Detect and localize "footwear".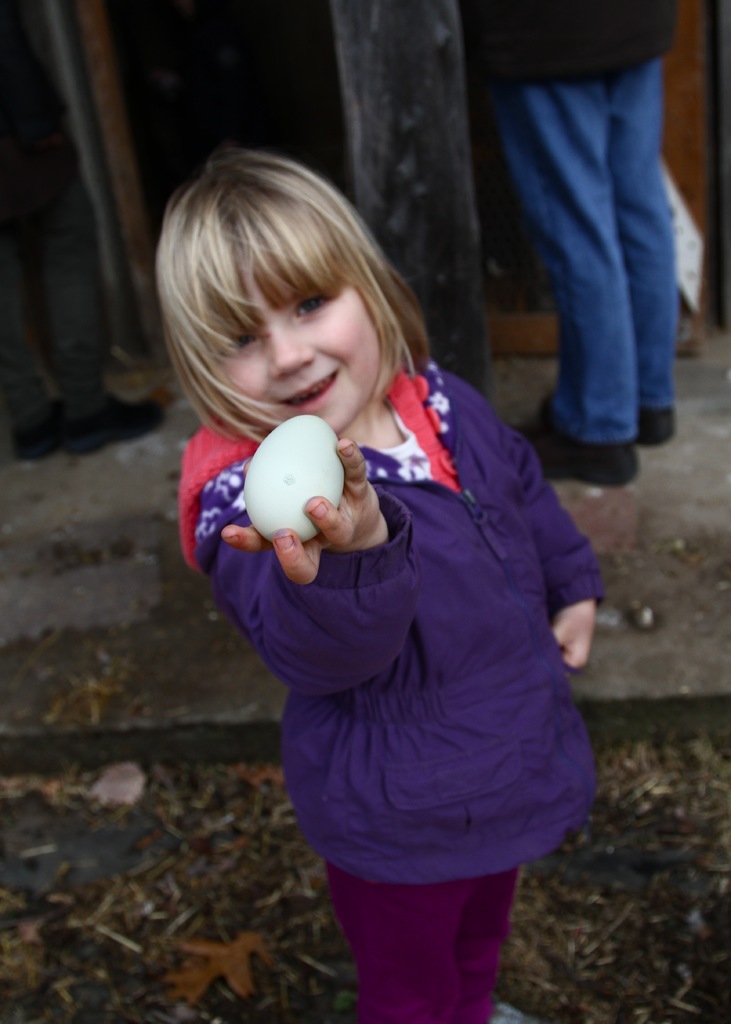
Localized at 521 399 646 480.
